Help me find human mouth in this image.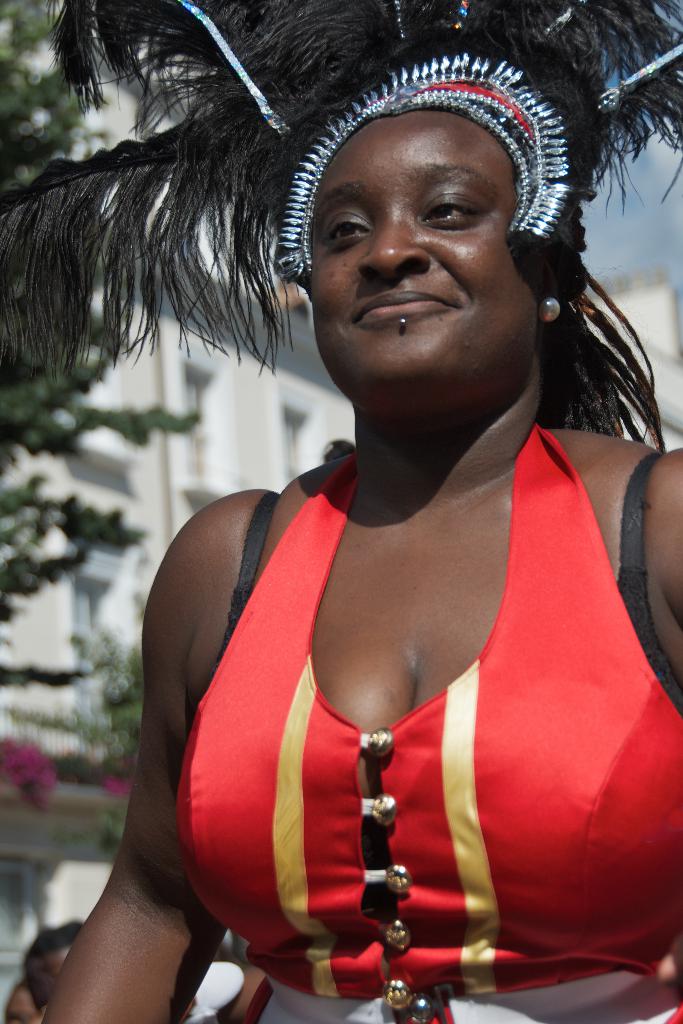
Found it: {"left": 350, "top": 290, "right": 454, "bottom": 324}.
